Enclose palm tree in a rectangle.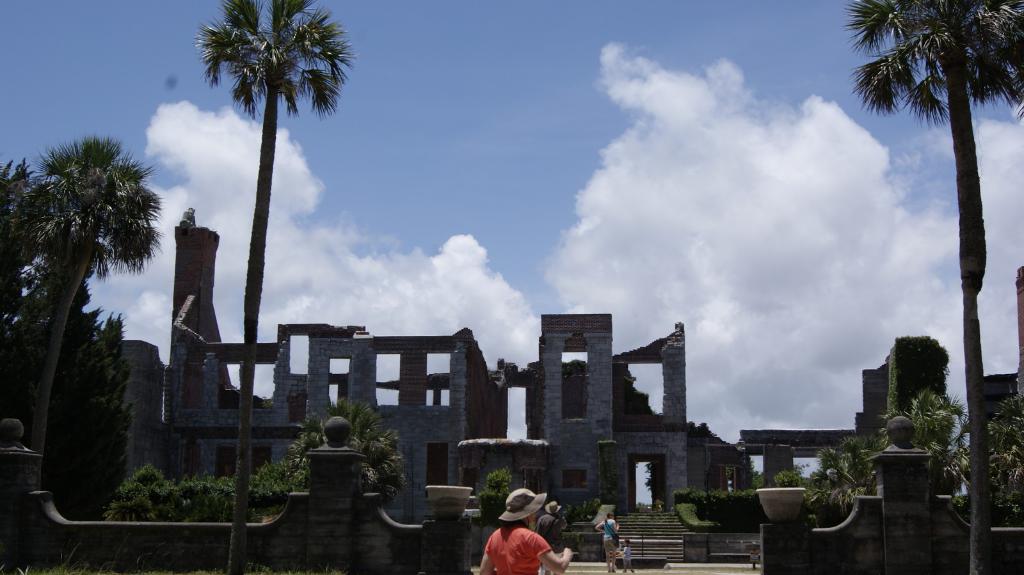
region(198, 3, 337, 414).
